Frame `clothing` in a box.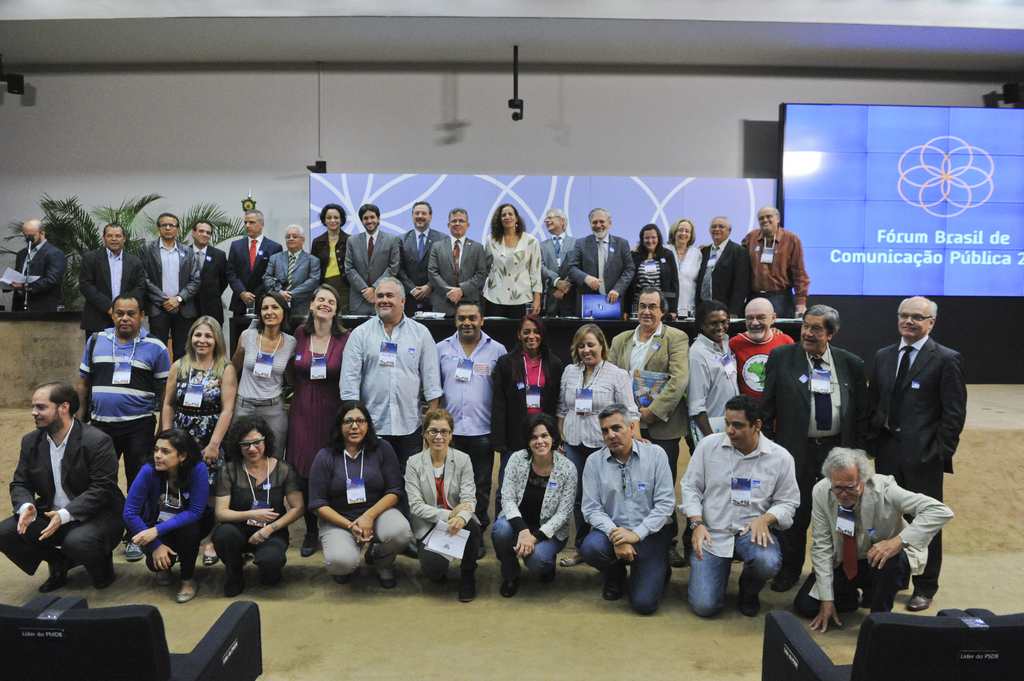
l=706, t=237, r=758, b=320.
